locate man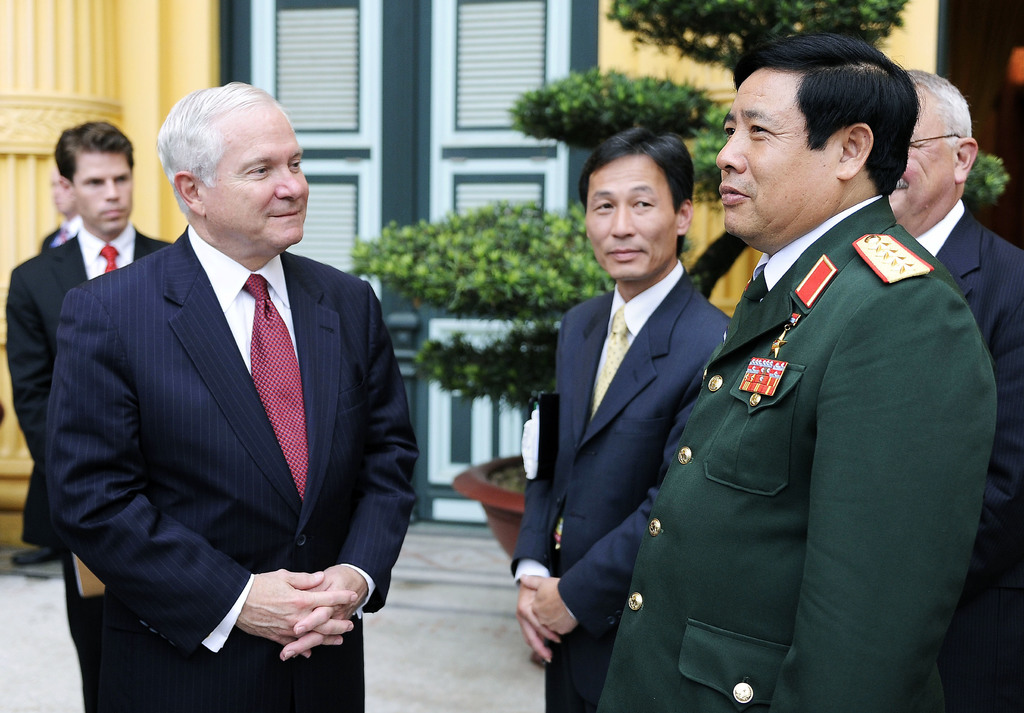
<region>883, 66, 1023, 712</region>
